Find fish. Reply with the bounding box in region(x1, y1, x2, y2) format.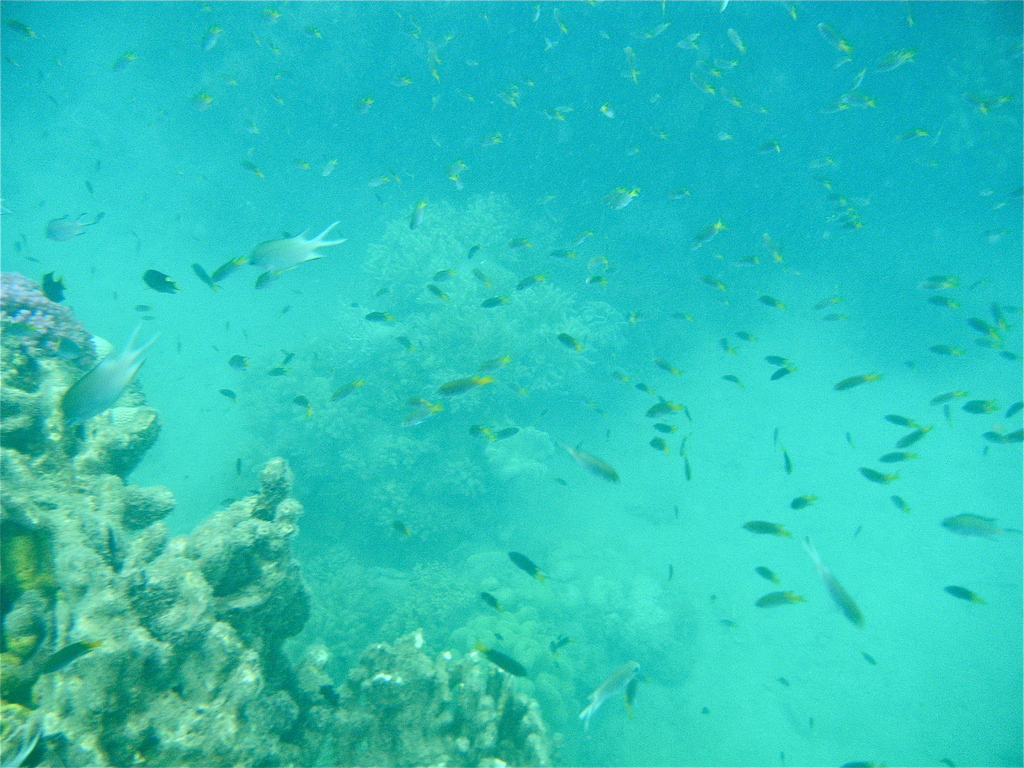
region(397, 336, 412, 345).
